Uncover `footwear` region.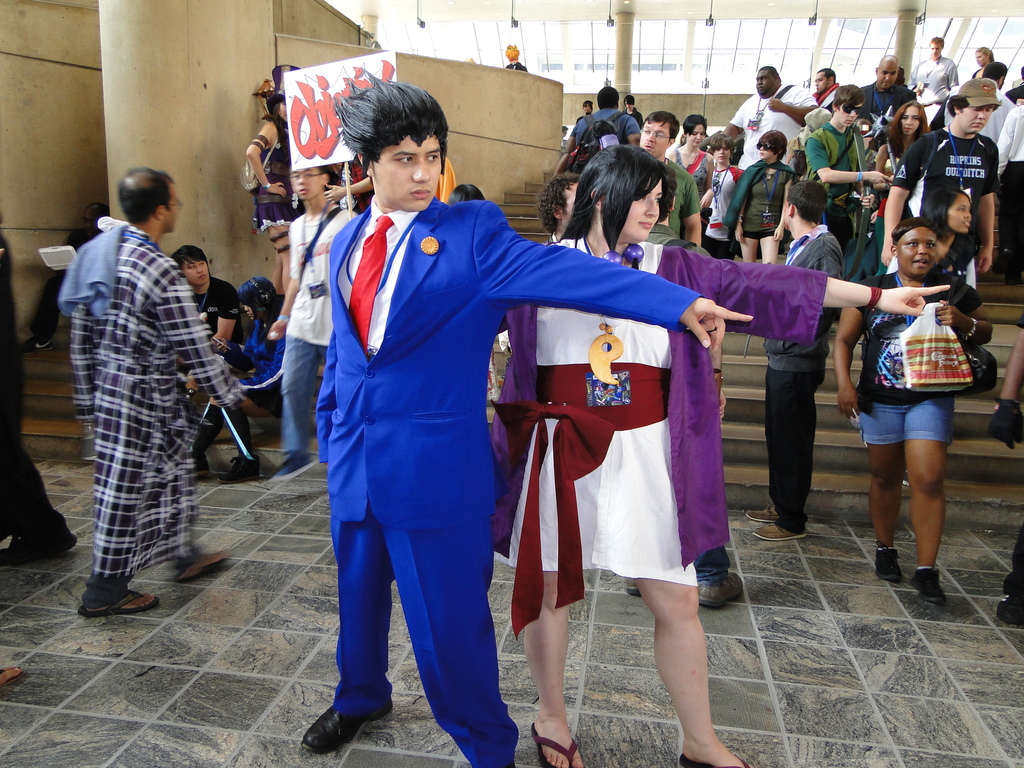
Uncovered: Rect(301, 705, 397, 754).
